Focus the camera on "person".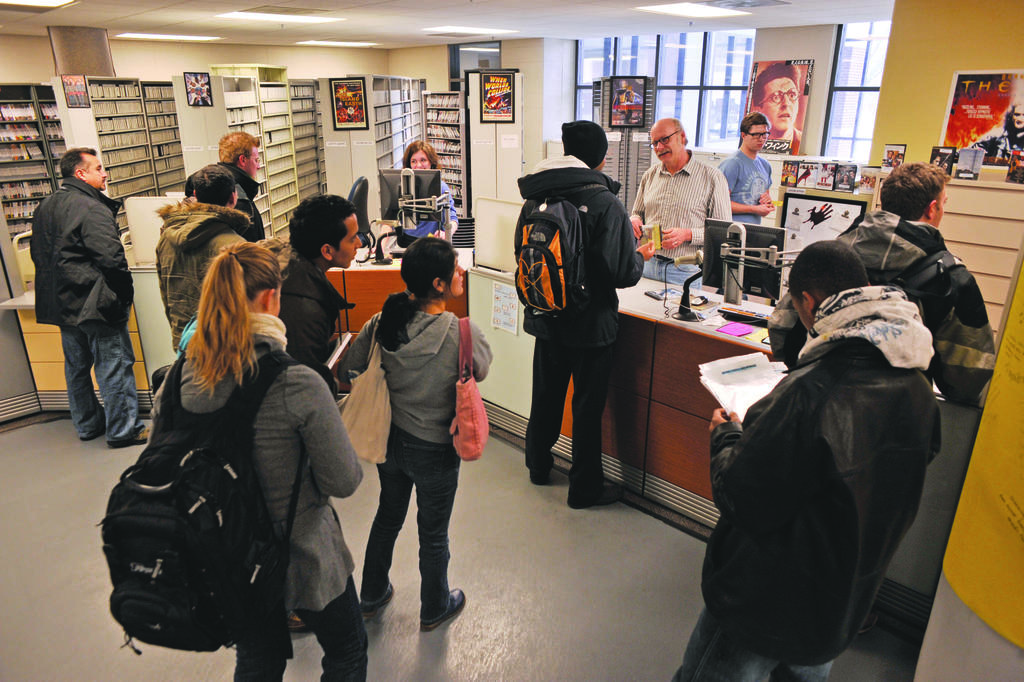
Focus region: (x1=753, y1=52, x2=799, y2=169).
